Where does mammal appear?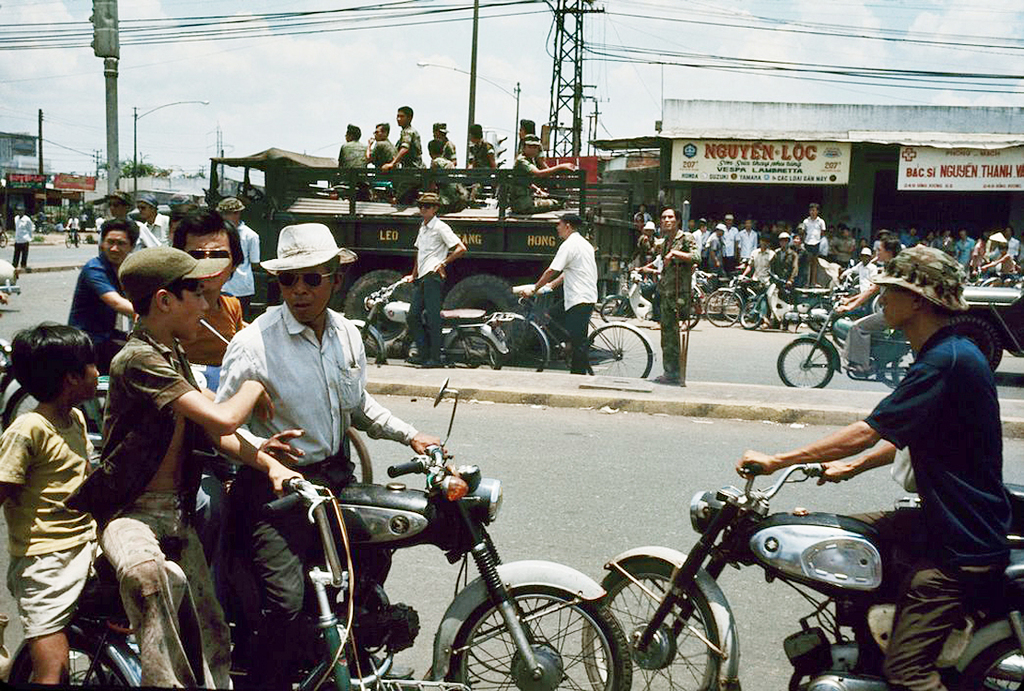
Appears at box(73, 217, 142, 374).
